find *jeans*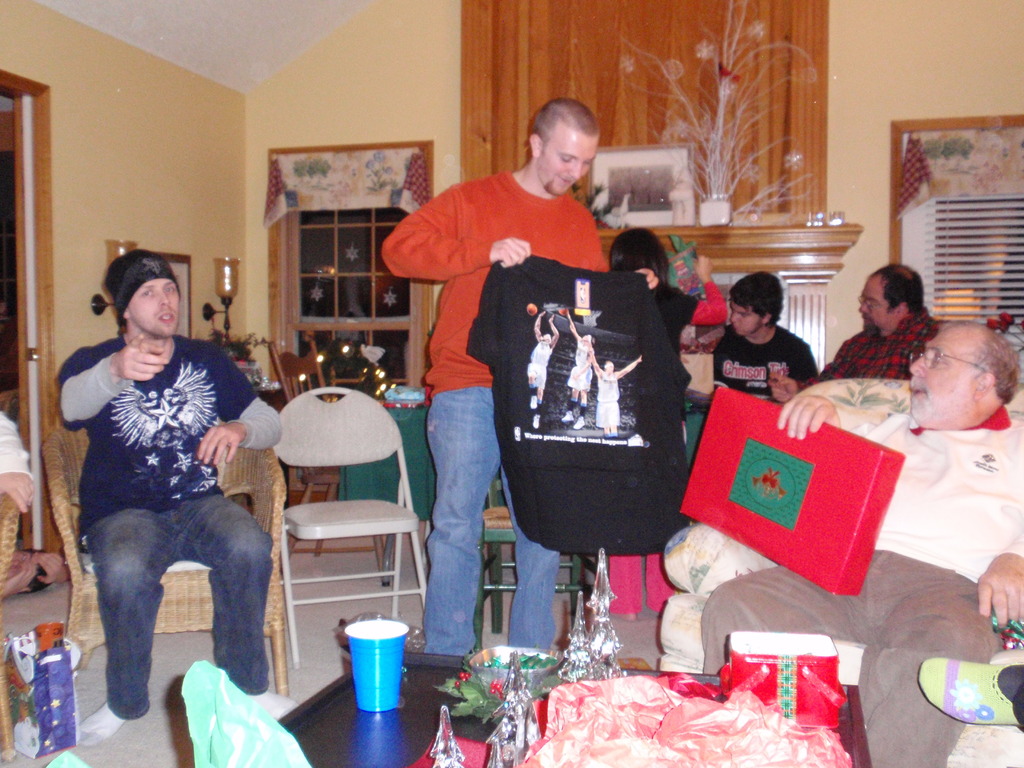
region(426, 385, 557, 657)
